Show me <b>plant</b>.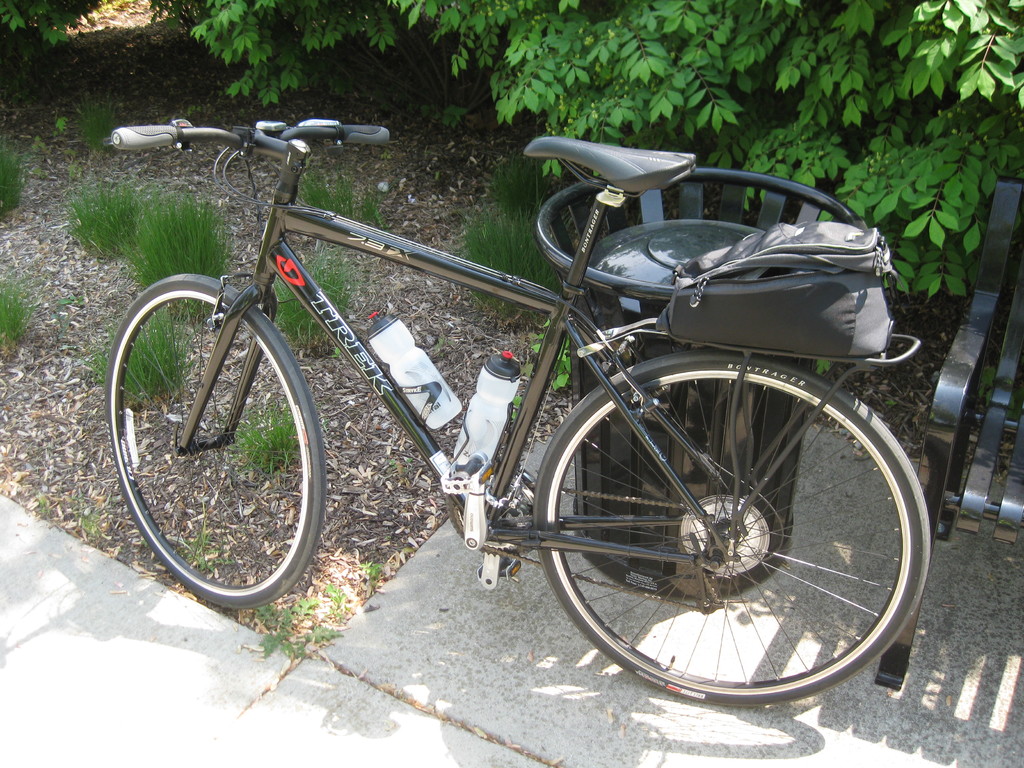
<b>plant</b> is here: locate(557, 328, 572, 392).
